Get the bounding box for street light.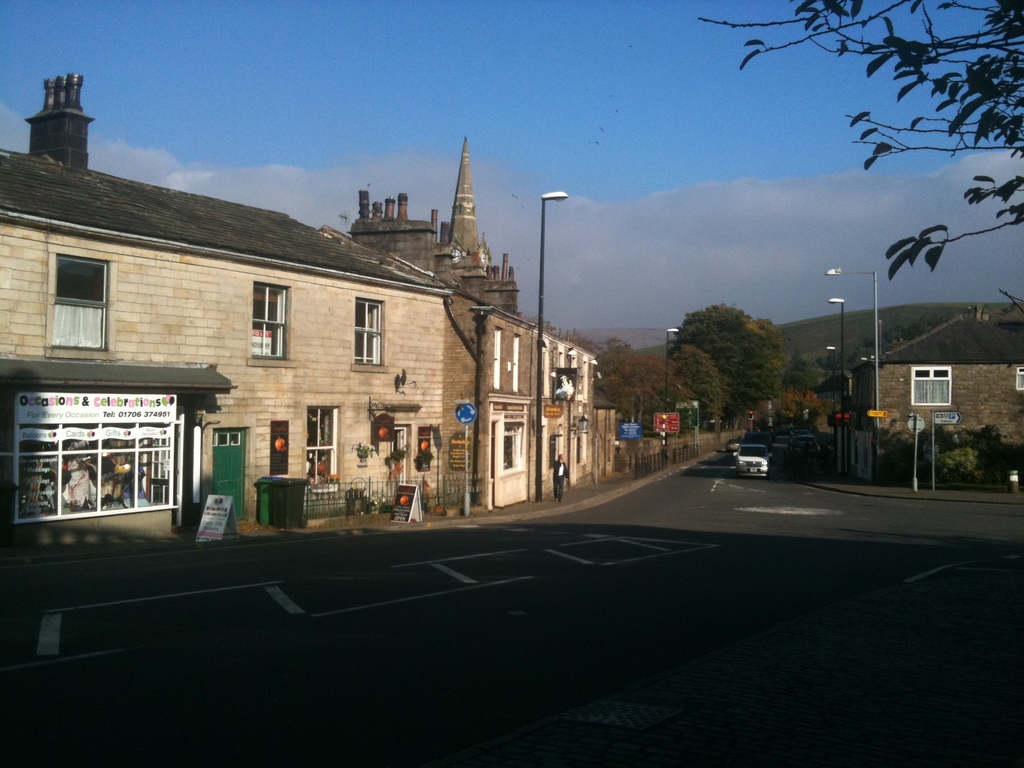
box(830, 298, 851, 385).
